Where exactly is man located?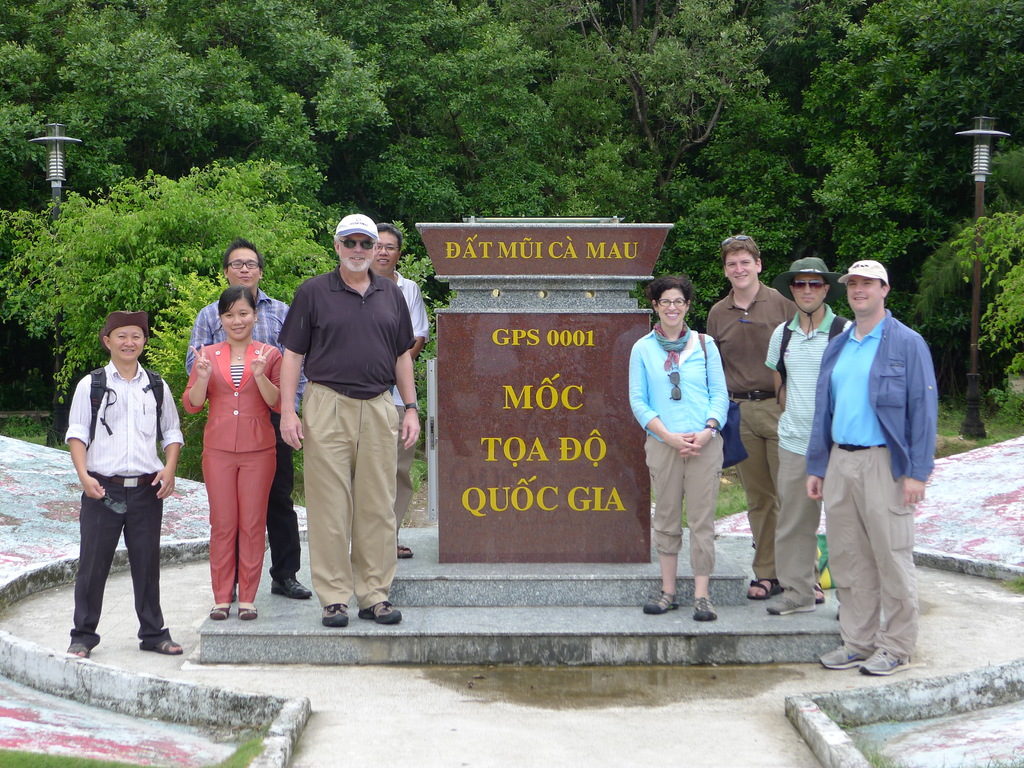
Its bounding box is {"left": 697, "top": 229, "right": 803, "bottom": 596}.
